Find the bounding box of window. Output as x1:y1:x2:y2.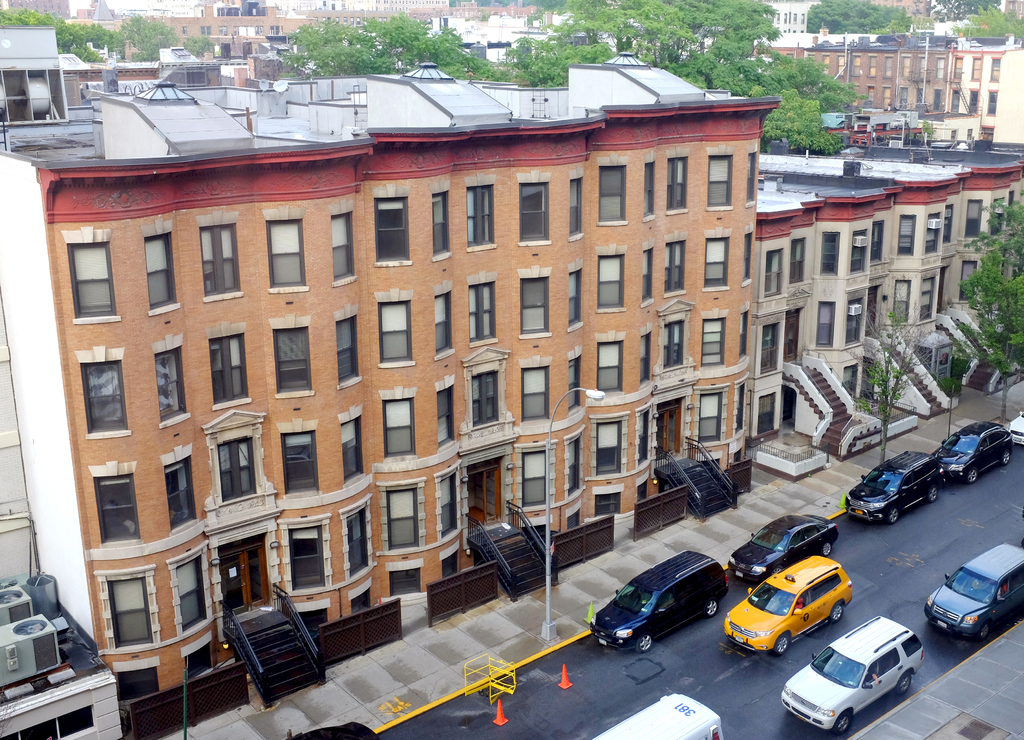
701:234:726:291.
